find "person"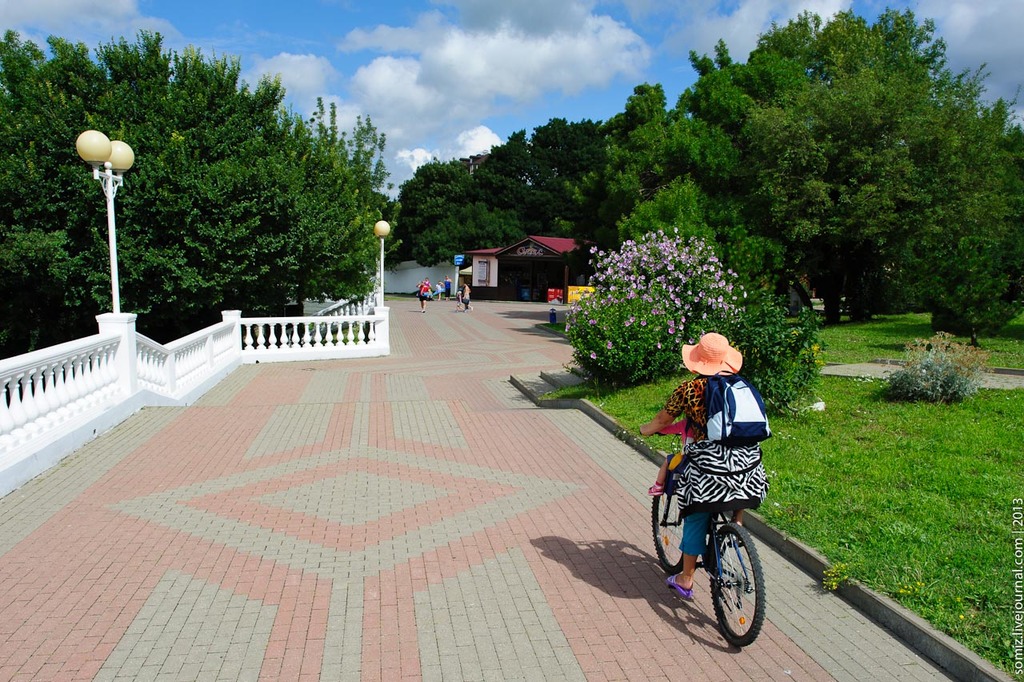
[659, 315, 775, 640]
